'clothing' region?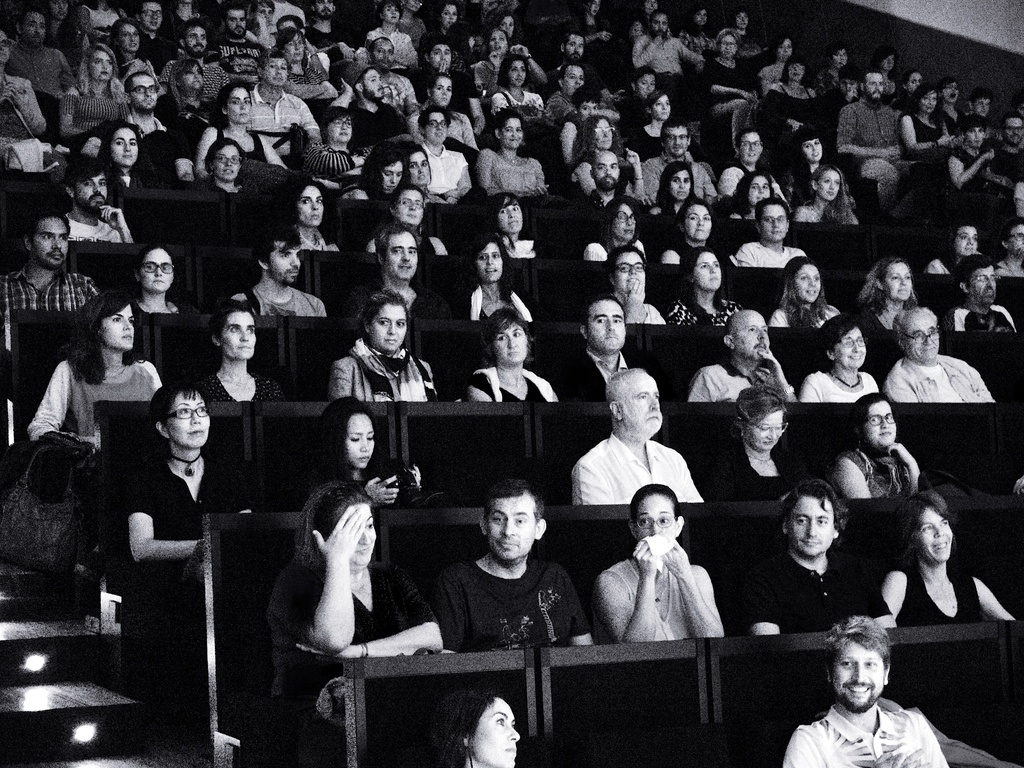
<bbox>550, 349, 636, 405</bbox>
